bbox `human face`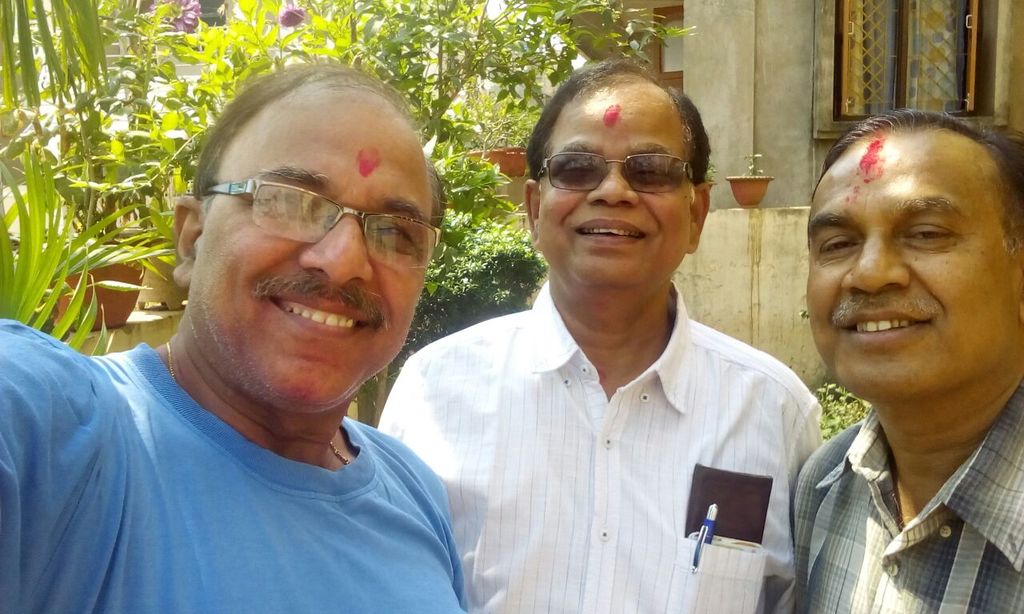
(799, 127, 1023, 401)
